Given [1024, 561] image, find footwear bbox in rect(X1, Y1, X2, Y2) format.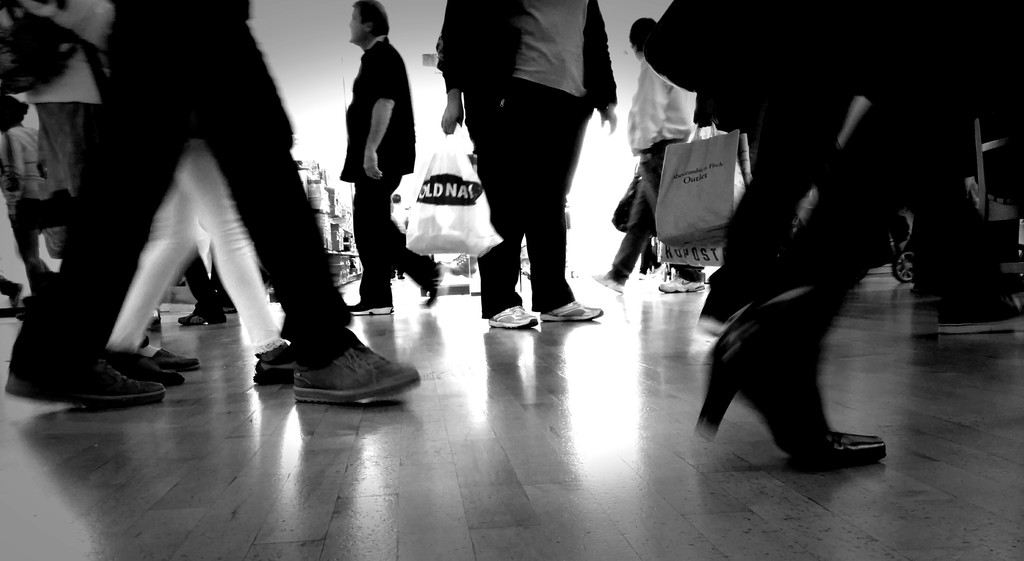
rect(298, 344, 422, 408).
